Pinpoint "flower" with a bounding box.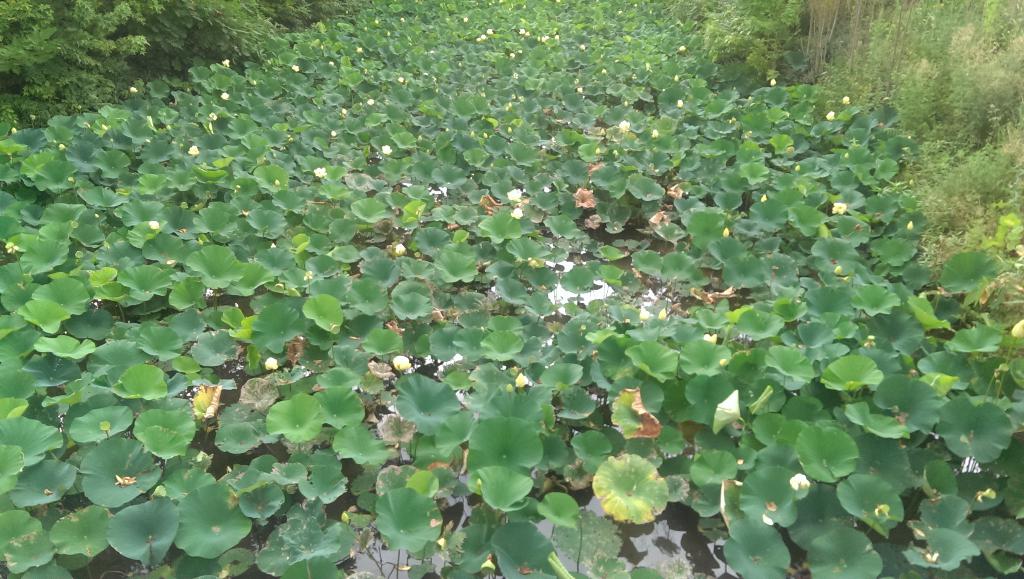
314,163,324,179.
